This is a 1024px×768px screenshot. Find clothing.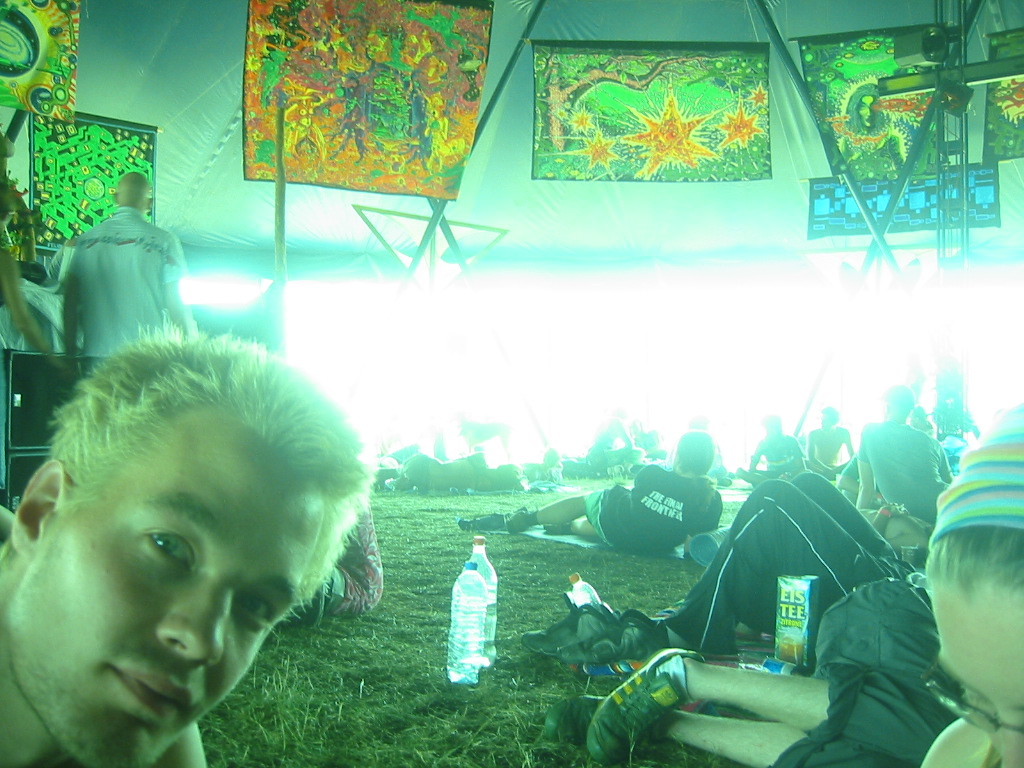
Bounding box: (x1=799, y1=424, x2=845, y2=477).
